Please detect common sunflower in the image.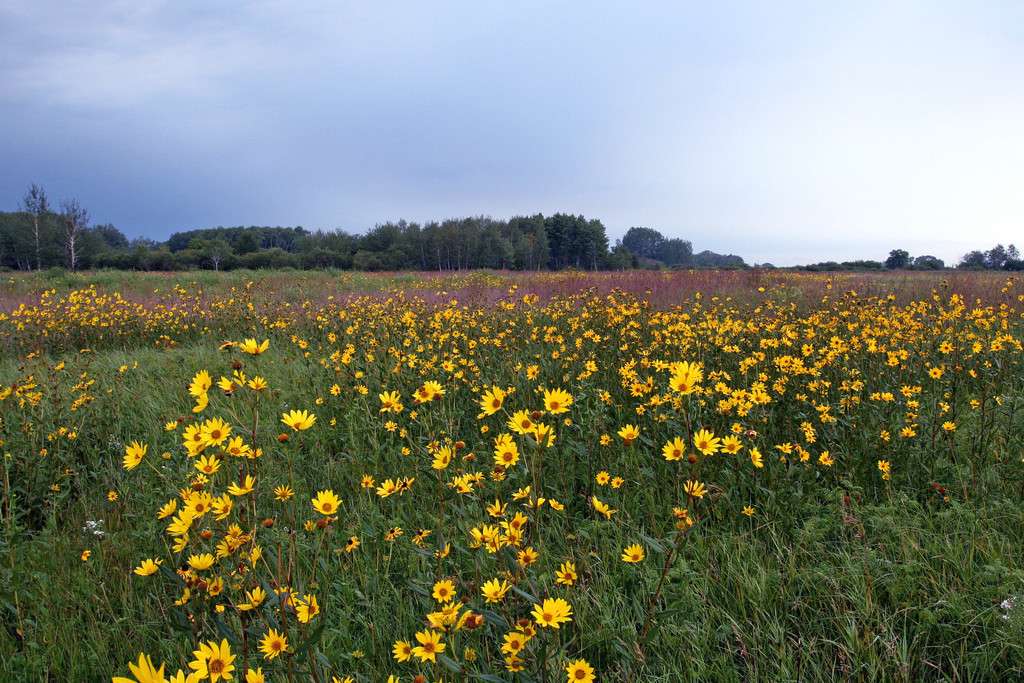
387,638,408,654.
